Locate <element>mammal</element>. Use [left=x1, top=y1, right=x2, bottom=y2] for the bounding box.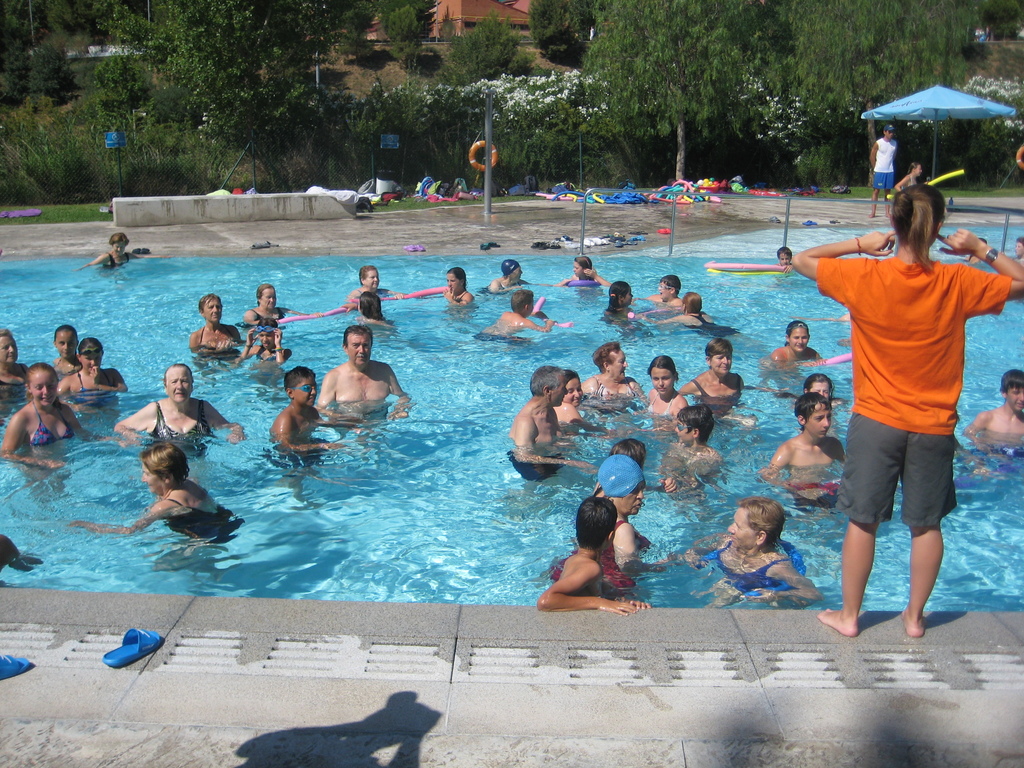
[left=349, top=260, right=408, bottom=303].
